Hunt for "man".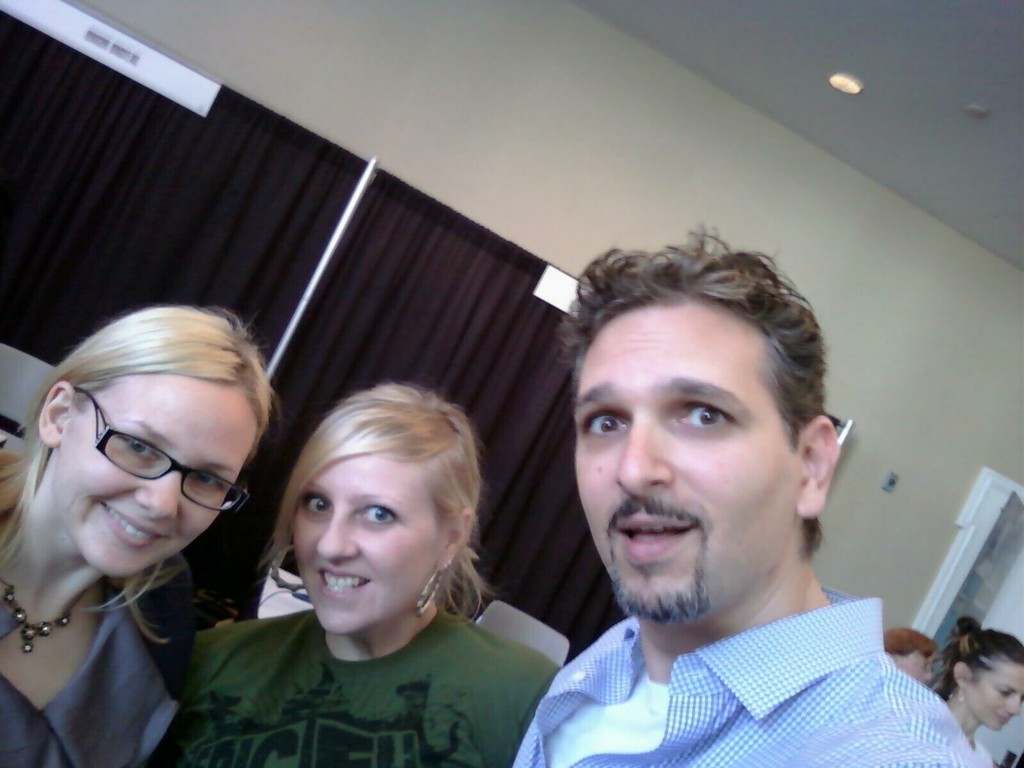
Hunted down at (506, 221, 976, 767).
